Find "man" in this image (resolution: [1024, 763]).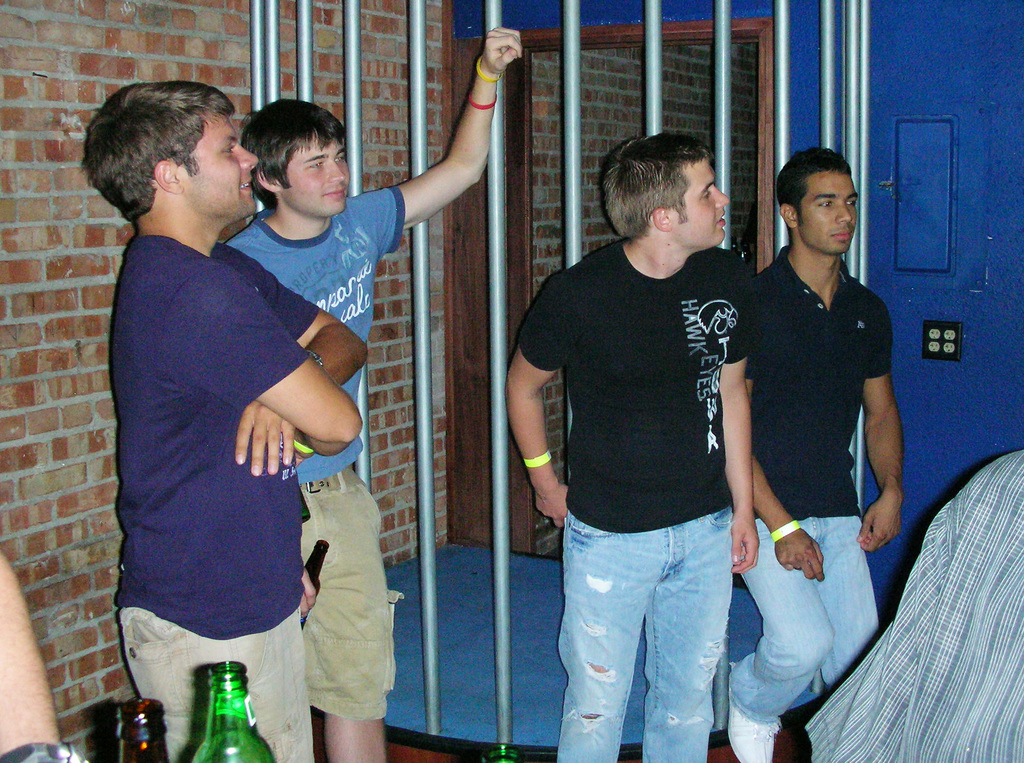
516/129/798/762.
